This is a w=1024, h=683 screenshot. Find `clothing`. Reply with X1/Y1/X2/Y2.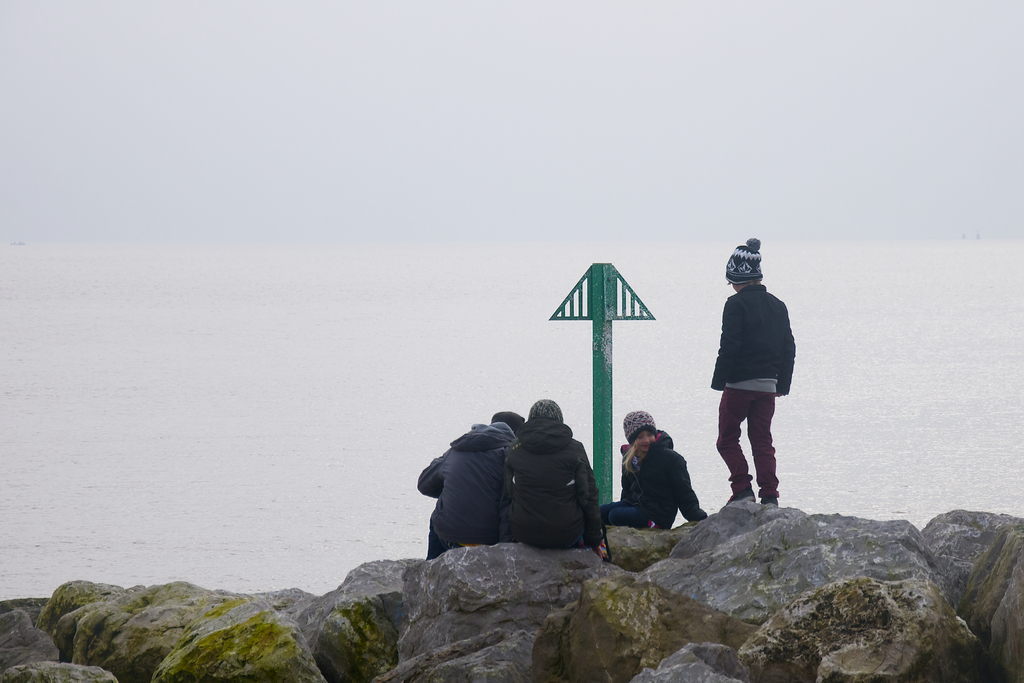
506/418/598/551.
